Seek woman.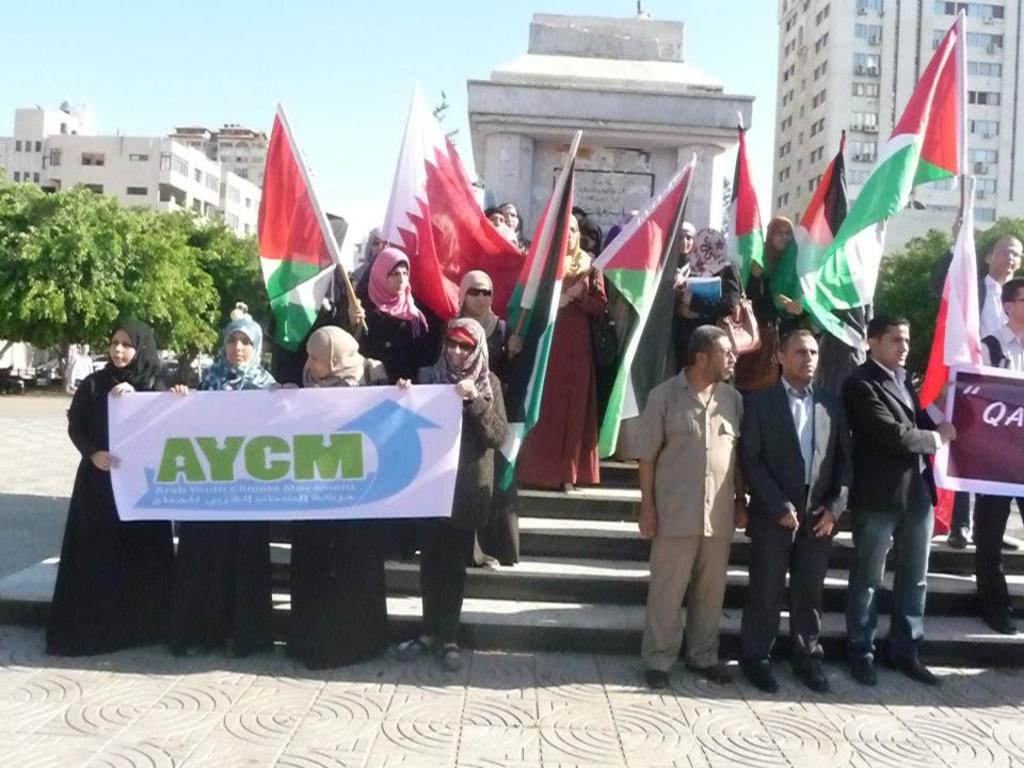
{"left": 155, "top": 315, "right": 295, "bottom": 658}.
